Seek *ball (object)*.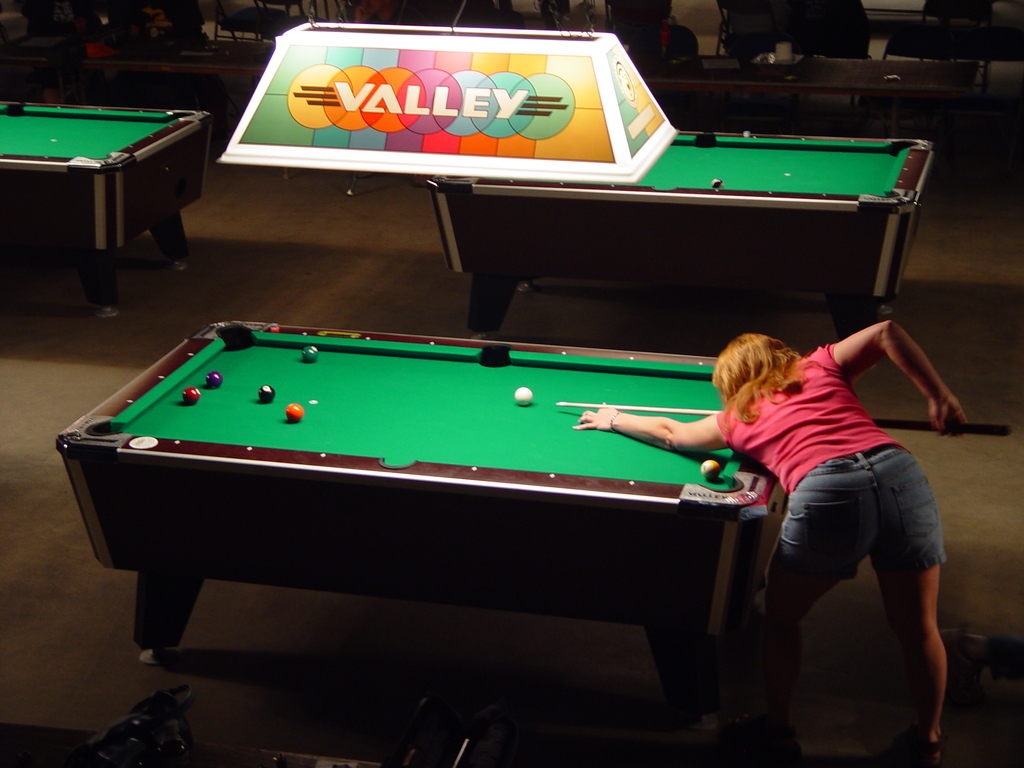
BBox(205, 369, 223, 383).
